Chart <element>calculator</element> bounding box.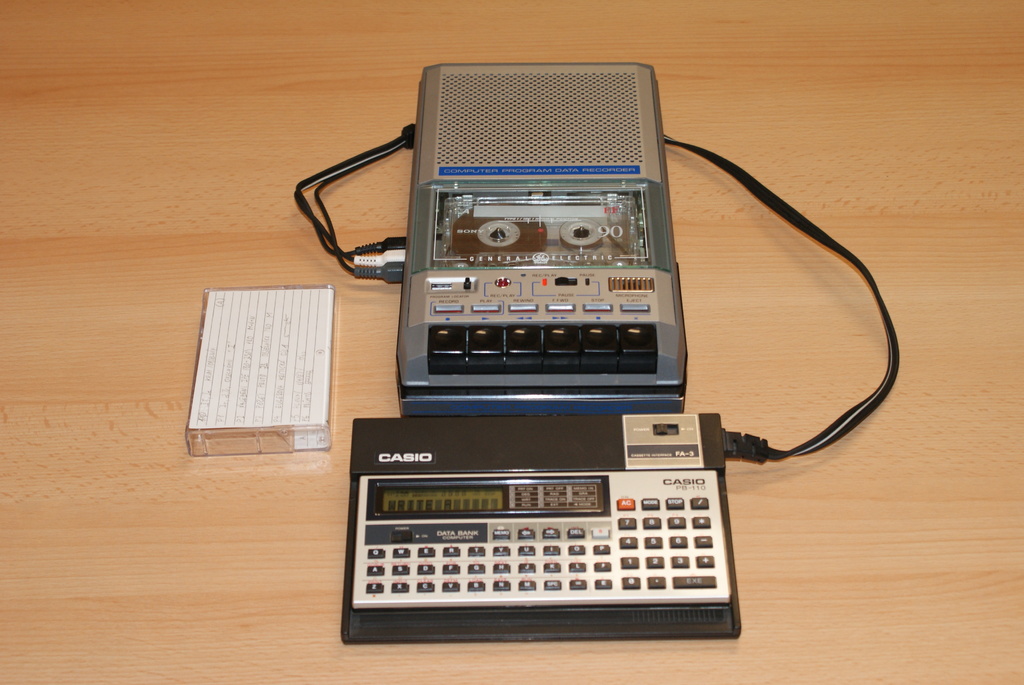
Charted: bbox=[335, 412, 748, 645].
